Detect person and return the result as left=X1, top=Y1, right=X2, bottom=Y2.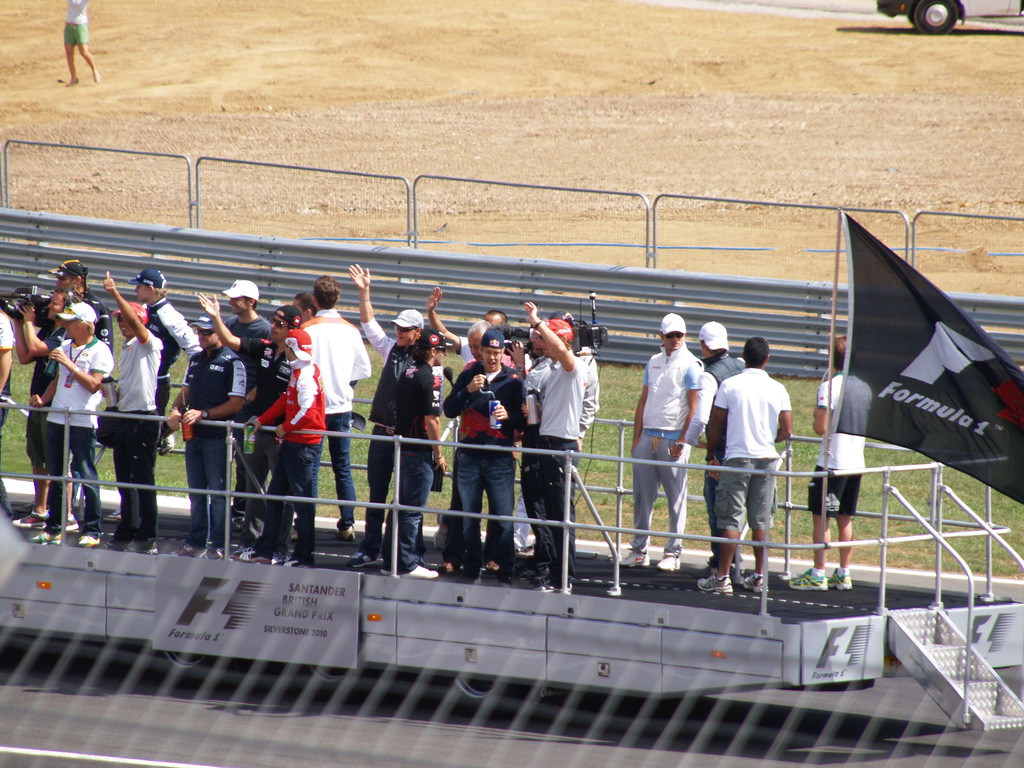
left=696, top=327, right=753, bottom=581.
